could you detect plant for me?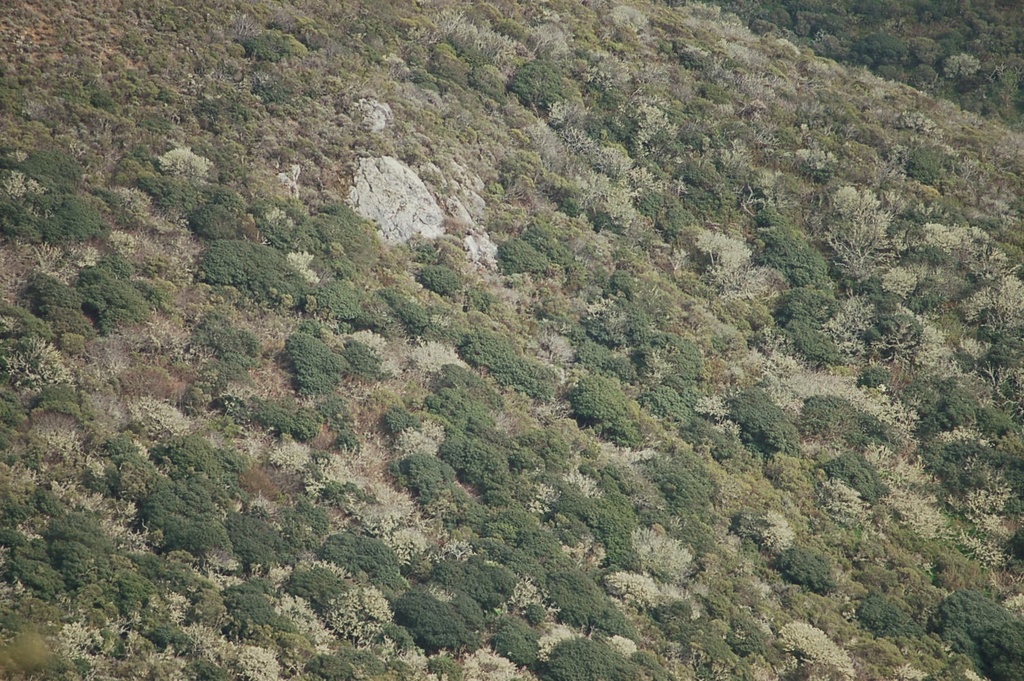
Detection result: 438/436/509/486.
